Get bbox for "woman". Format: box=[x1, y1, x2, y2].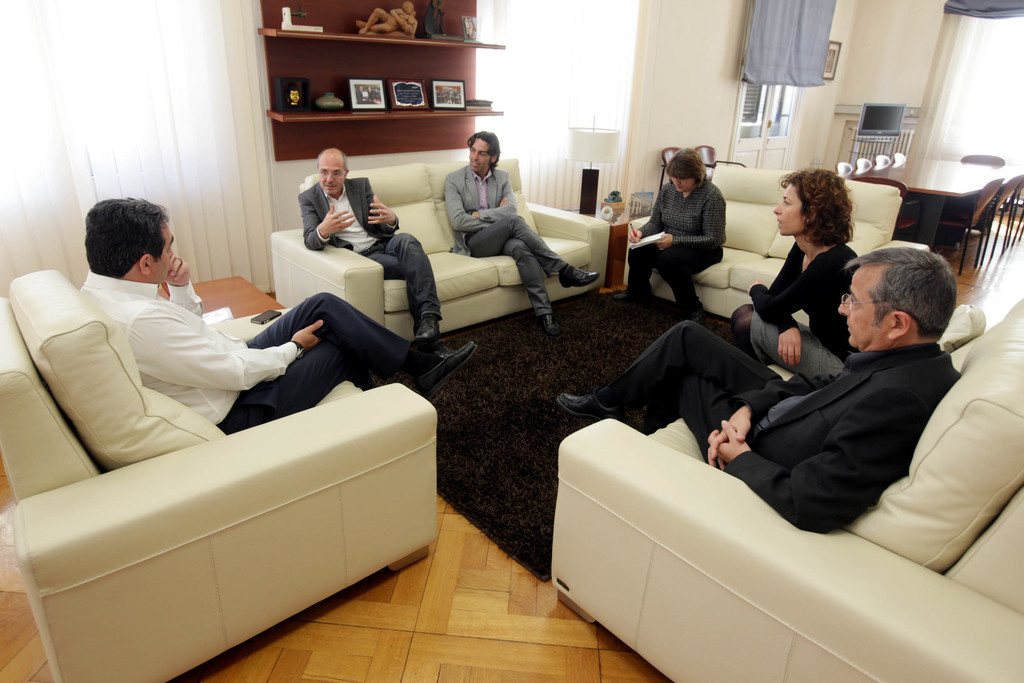
box=[648, 142, 742, 316].
